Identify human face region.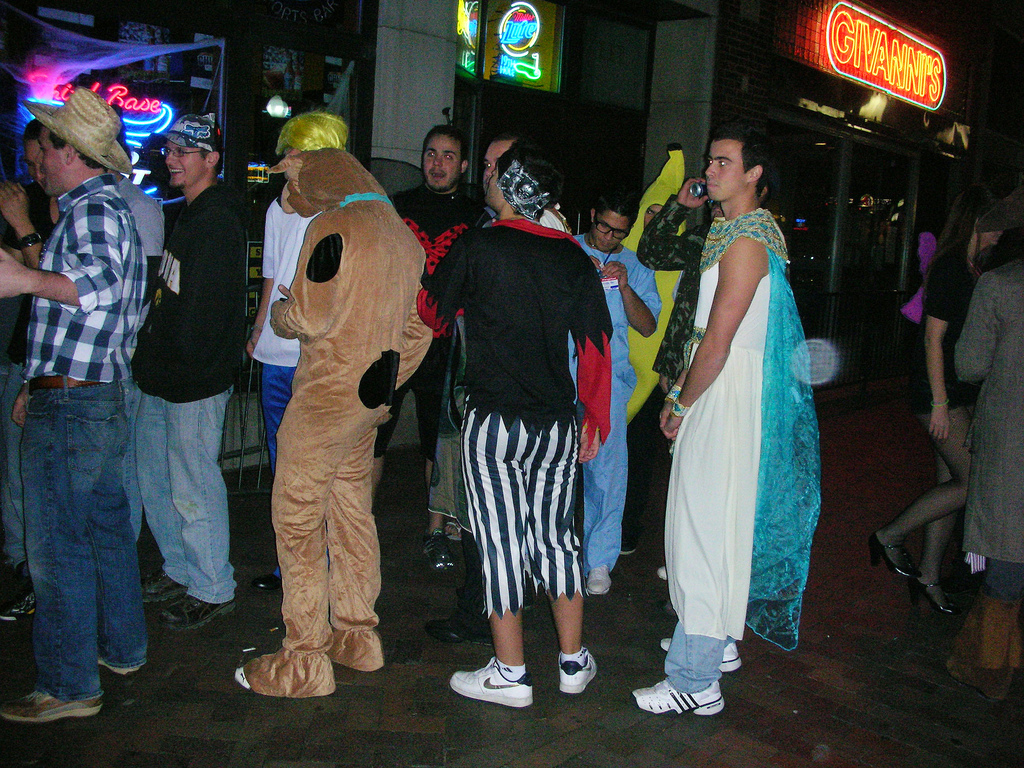
Region: select_region(424, 136, 461, 185).
